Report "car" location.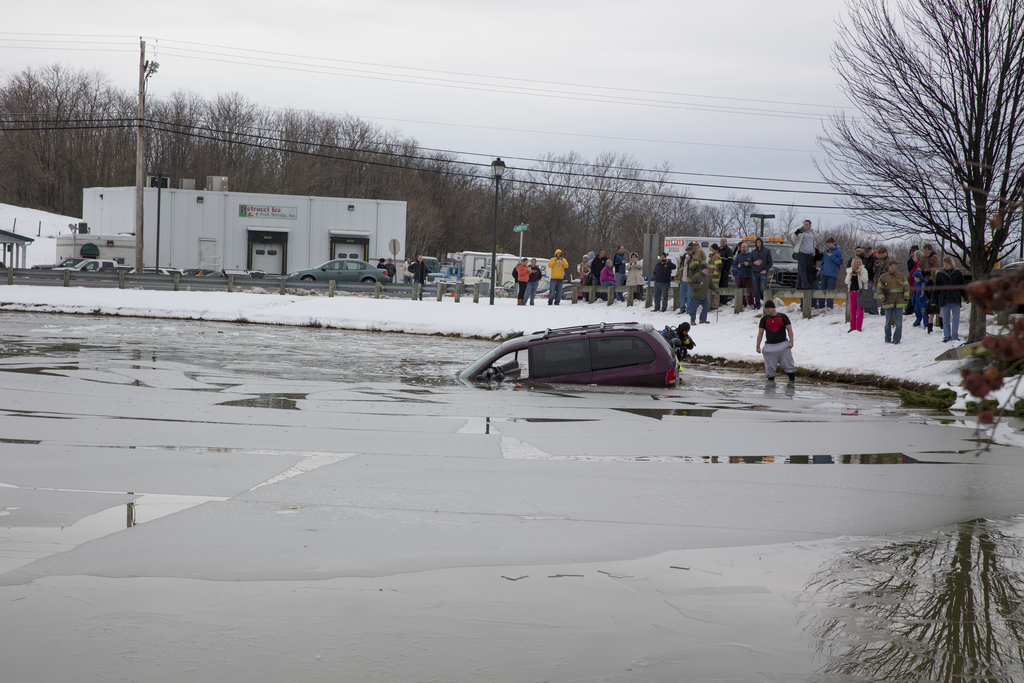
Report: <region>292, 256, 391, 282</region>.
